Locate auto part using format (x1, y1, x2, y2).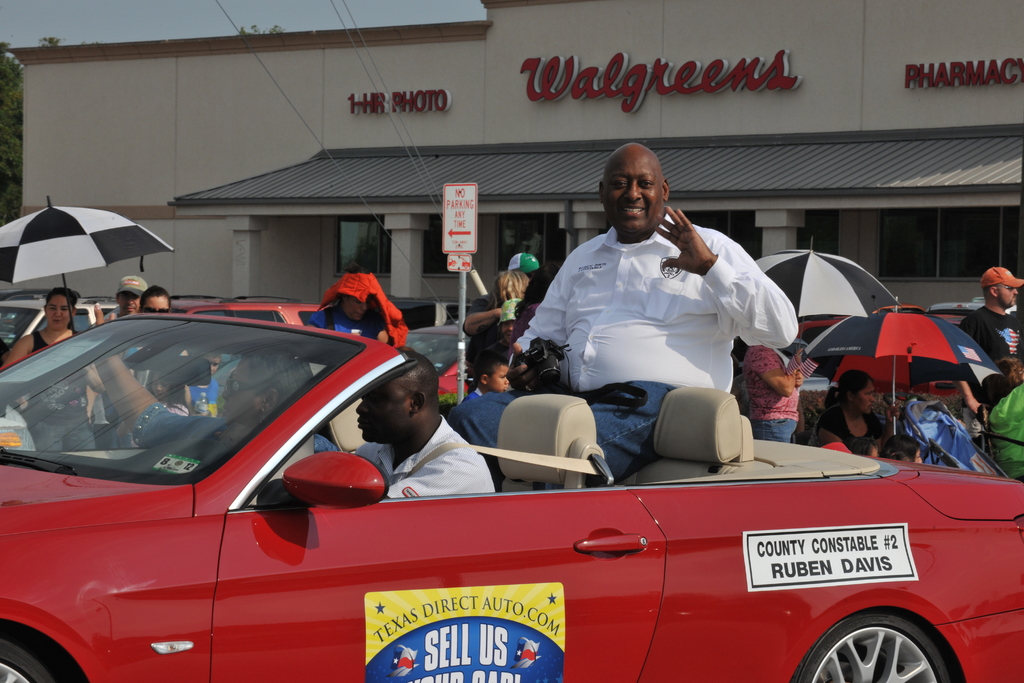
(641, 477, 933, 678).
